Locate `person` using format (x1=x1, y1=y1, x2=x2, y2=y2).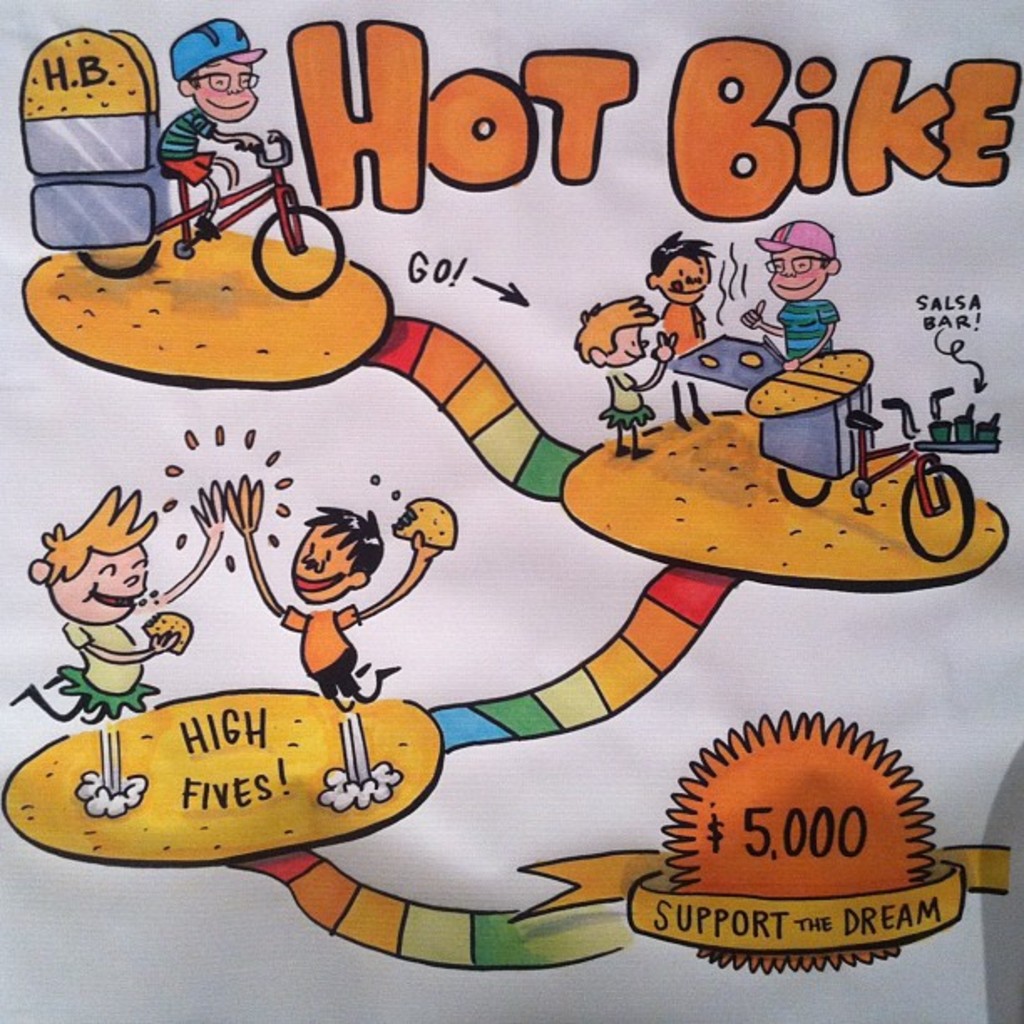
(x1=577, y1=298, x2=678, y2=453).
